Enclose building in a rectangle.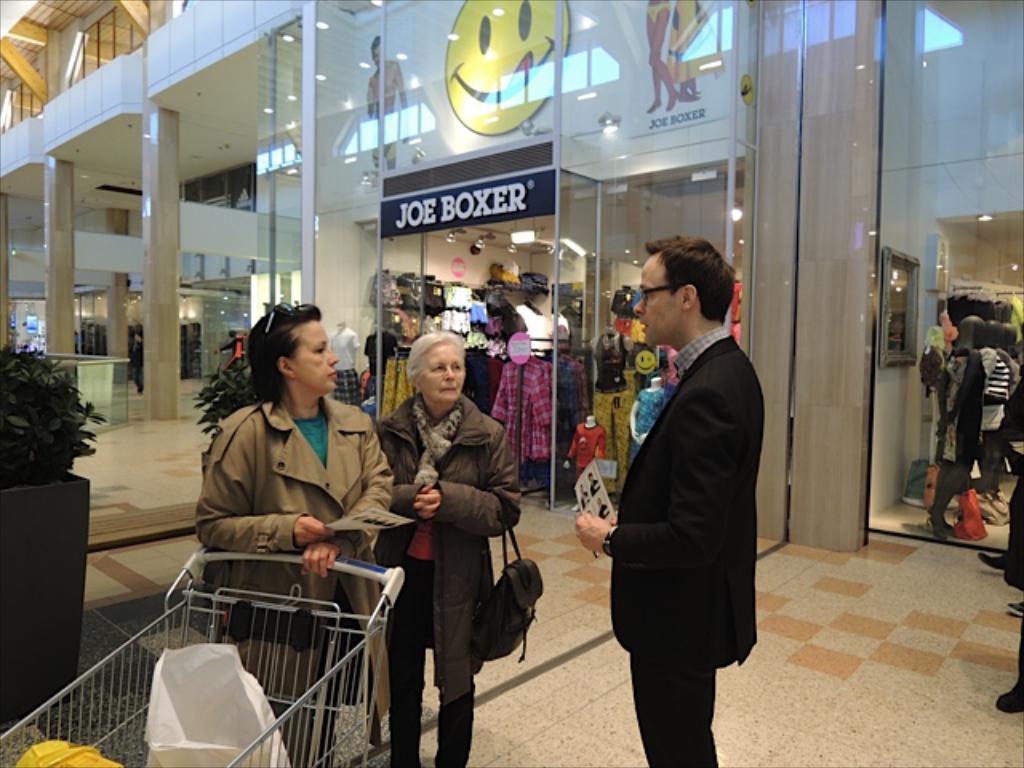
0, 0, 1022, 766.
